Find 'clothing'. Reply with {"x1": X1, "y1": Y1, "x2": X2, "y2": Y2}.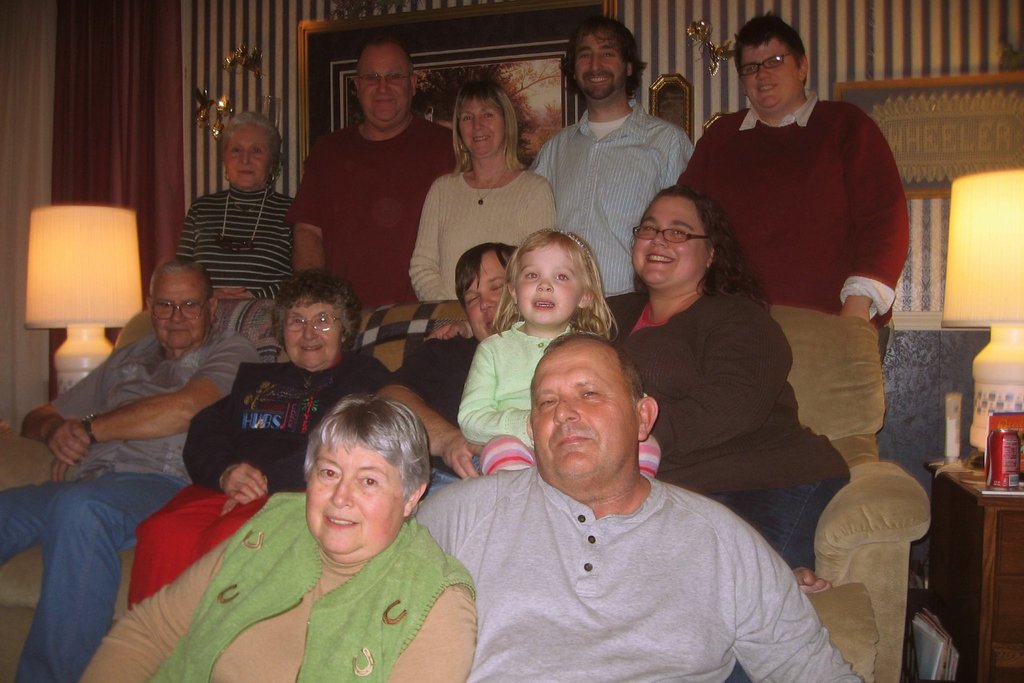
{"x1": 76, "y1": 508, "x2": 465, "y2": 682}.
